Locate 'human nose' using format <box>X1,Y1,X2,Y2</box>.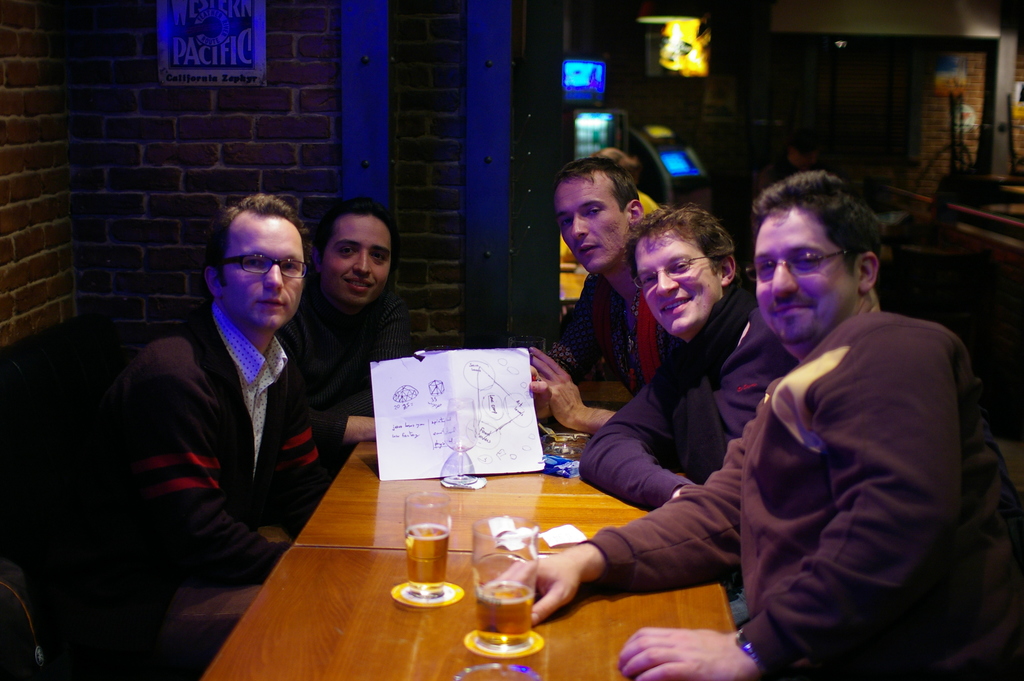
<box>656,265,680,298</box>.
